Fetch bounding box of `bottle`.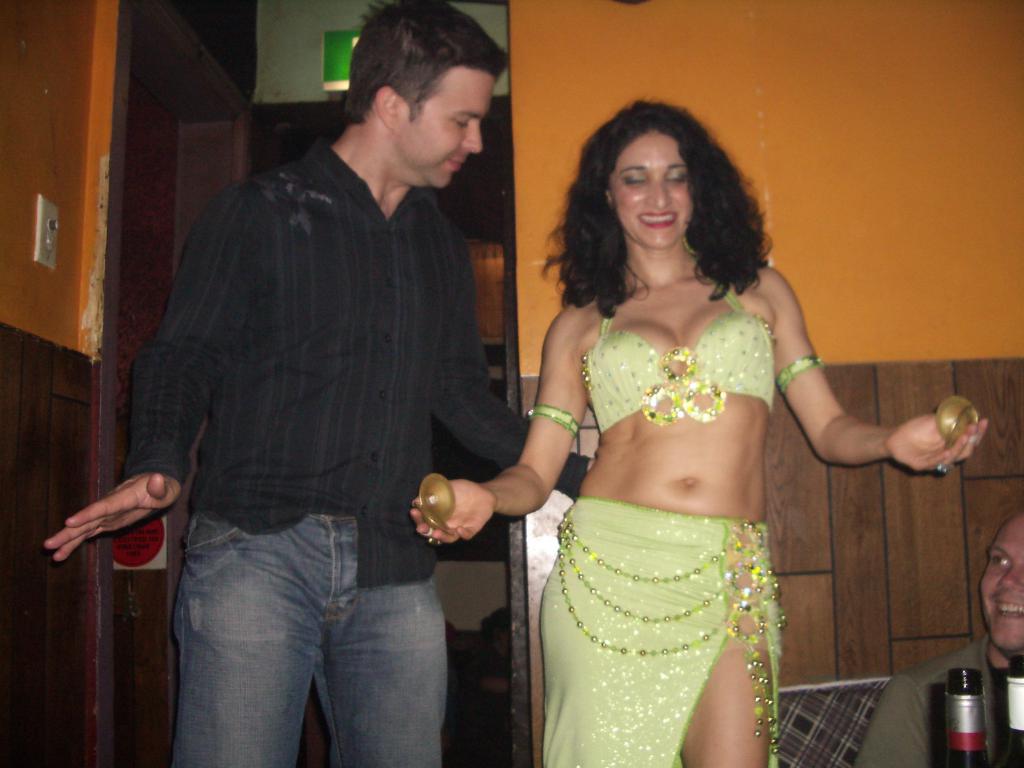
Bbox: 941:671:998:767.
